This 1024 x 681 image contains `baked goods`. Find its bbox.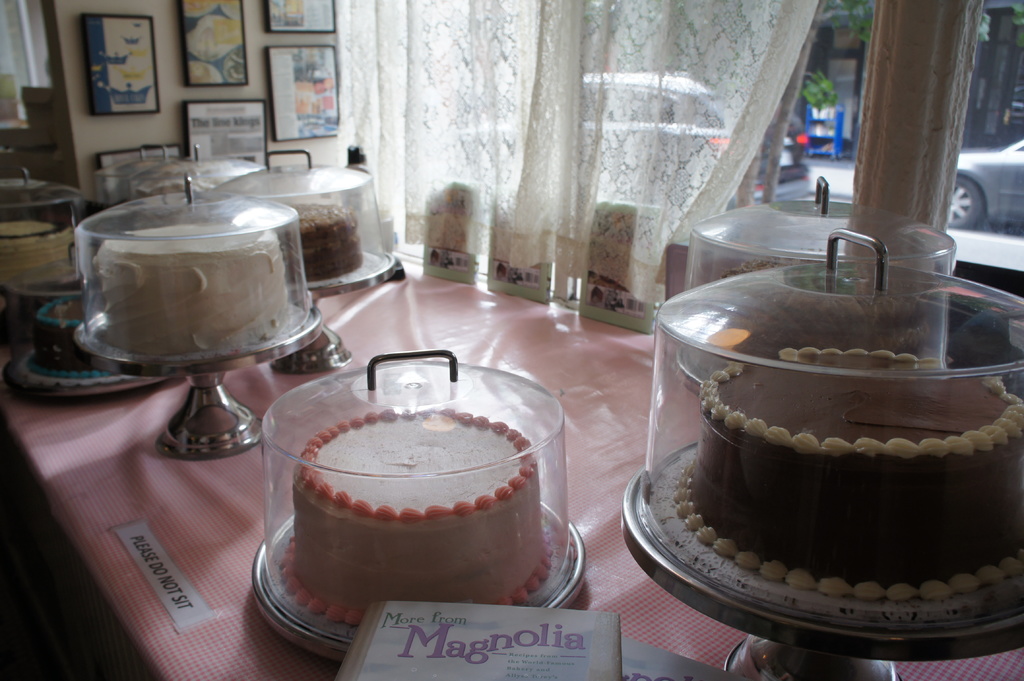
<box>278,400,555,631</box>.
